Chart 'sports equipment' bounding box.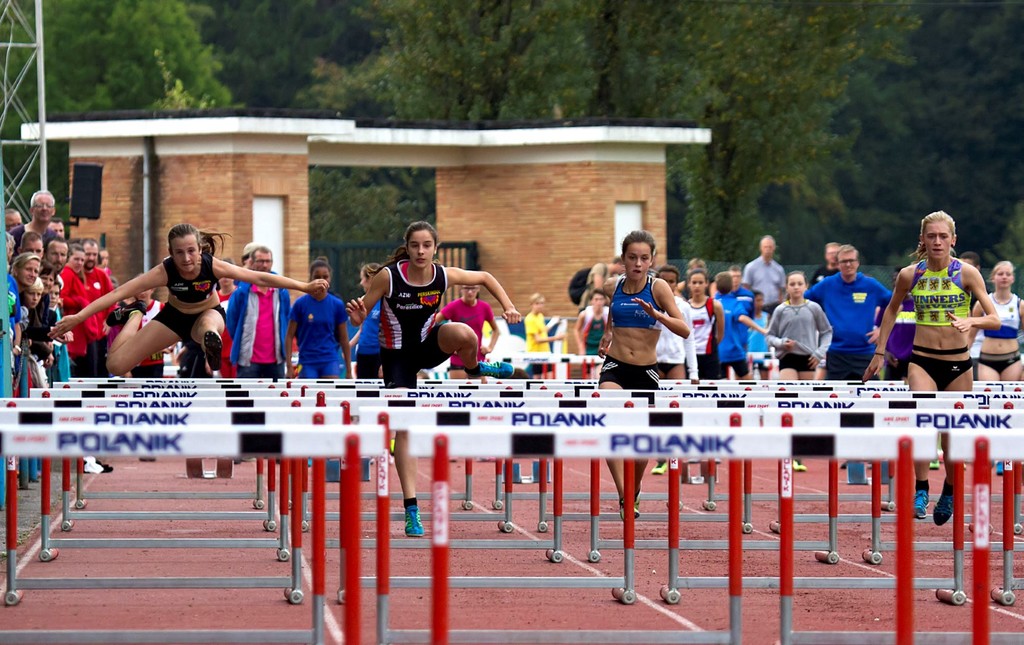
Charted: 792, 457, 805, 468.
